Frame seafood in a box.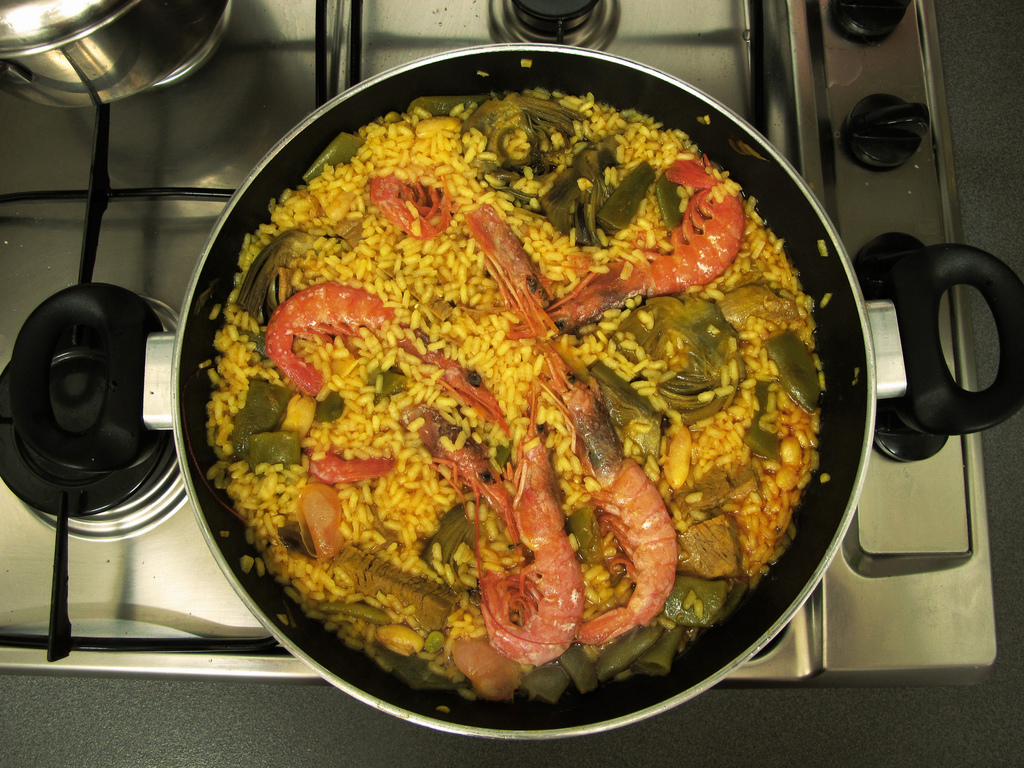
<bbox>260, 278, 513, 437</bbox>.
